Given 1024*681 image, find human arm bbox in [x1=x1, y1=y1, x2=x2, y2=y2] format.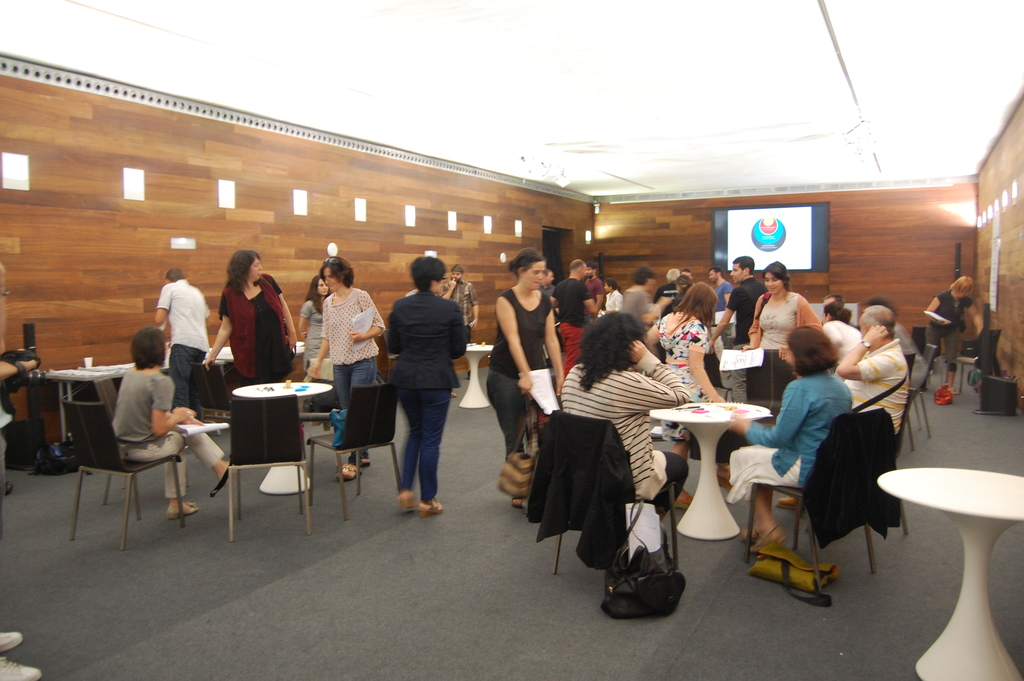
[x1=299, y1=299, x2=315, y2=331].
